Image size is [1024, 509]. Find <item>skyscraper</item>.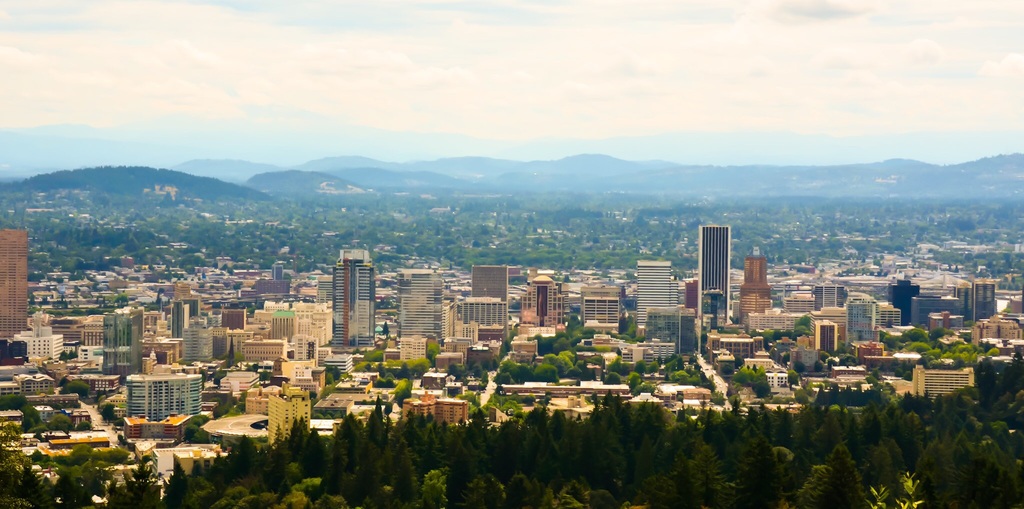
x1=125 y1=379 x2=177 y2=419.
